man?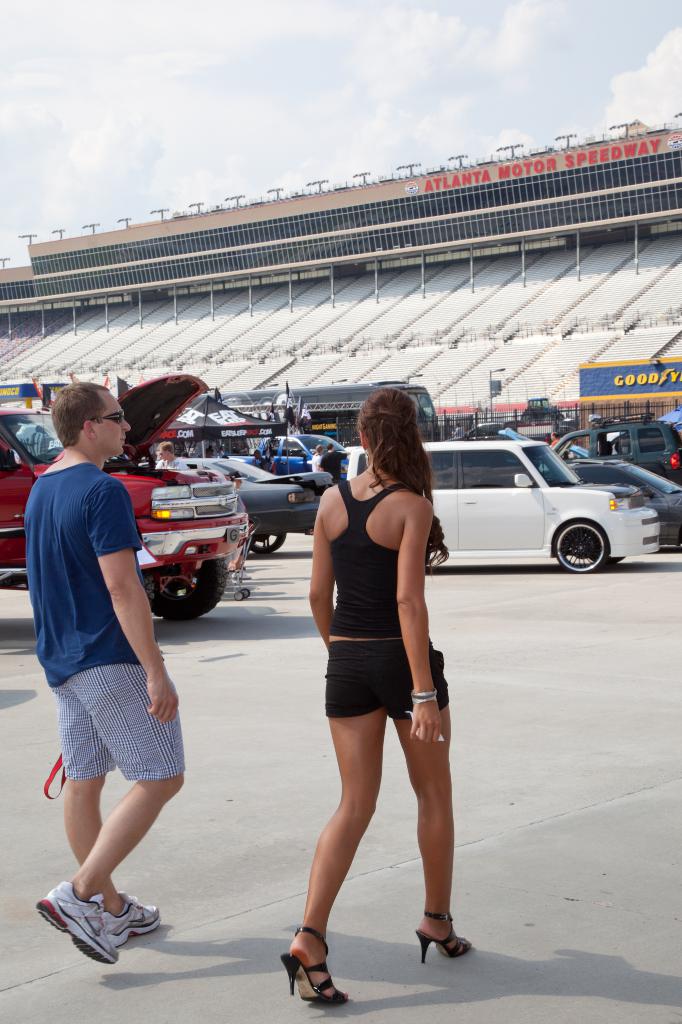
(13, 374, 177, 856)
